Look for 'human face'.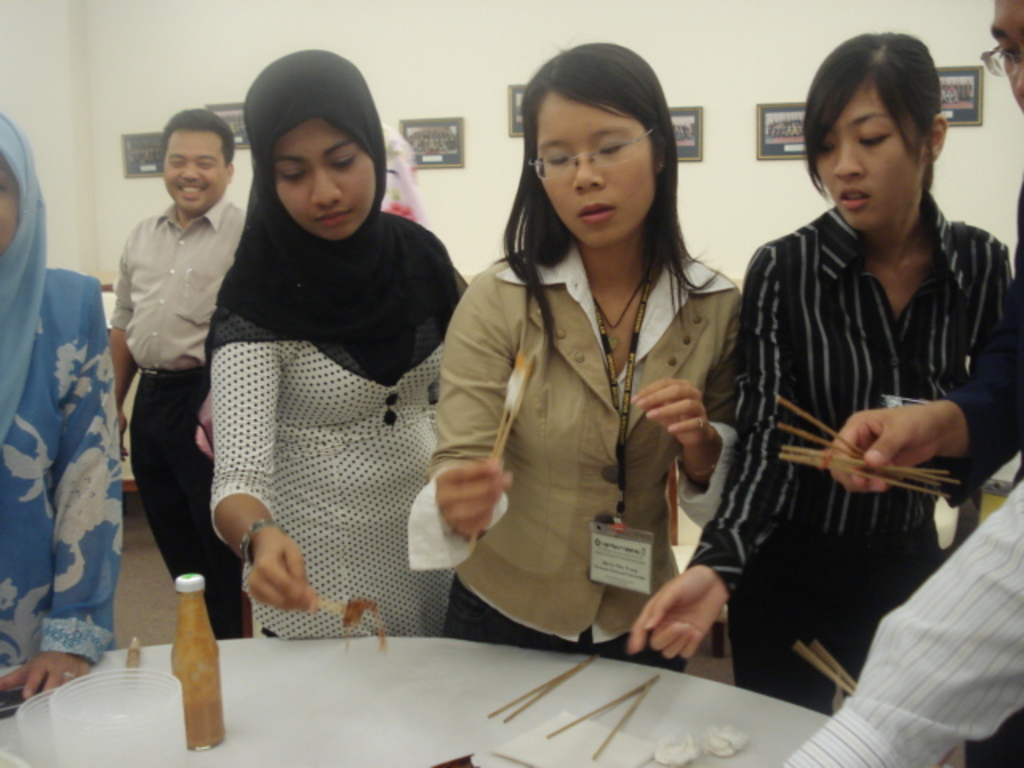
Found: region(280, 118, 374, 238).
